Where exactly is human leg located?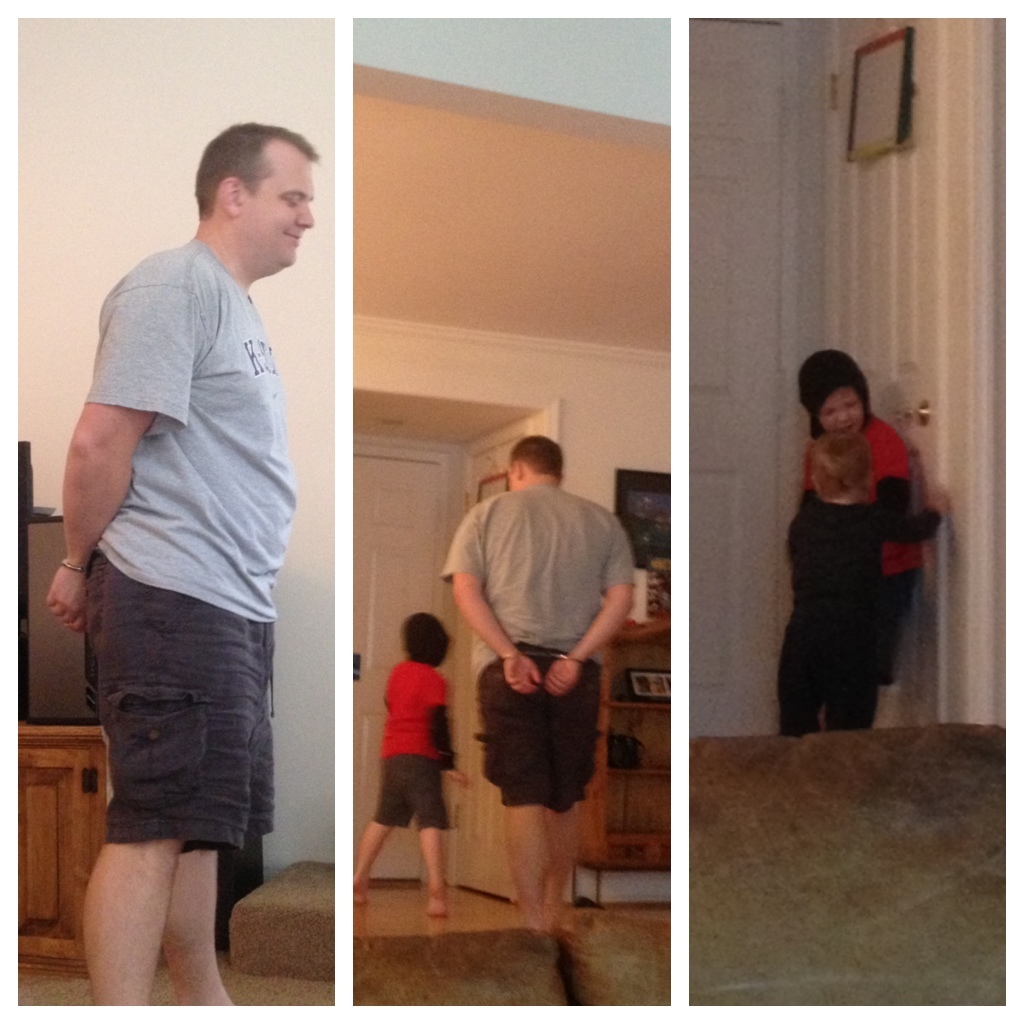
Its bounding box is (774, 617, 881, 728).
